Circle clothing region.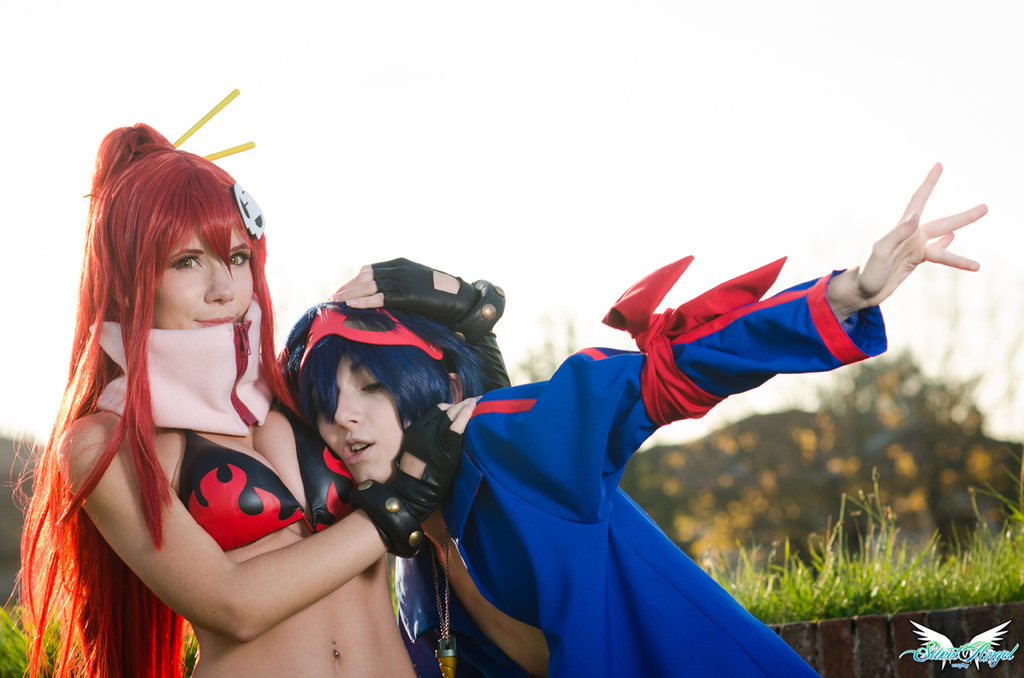
Region: 416:278:866:675.
